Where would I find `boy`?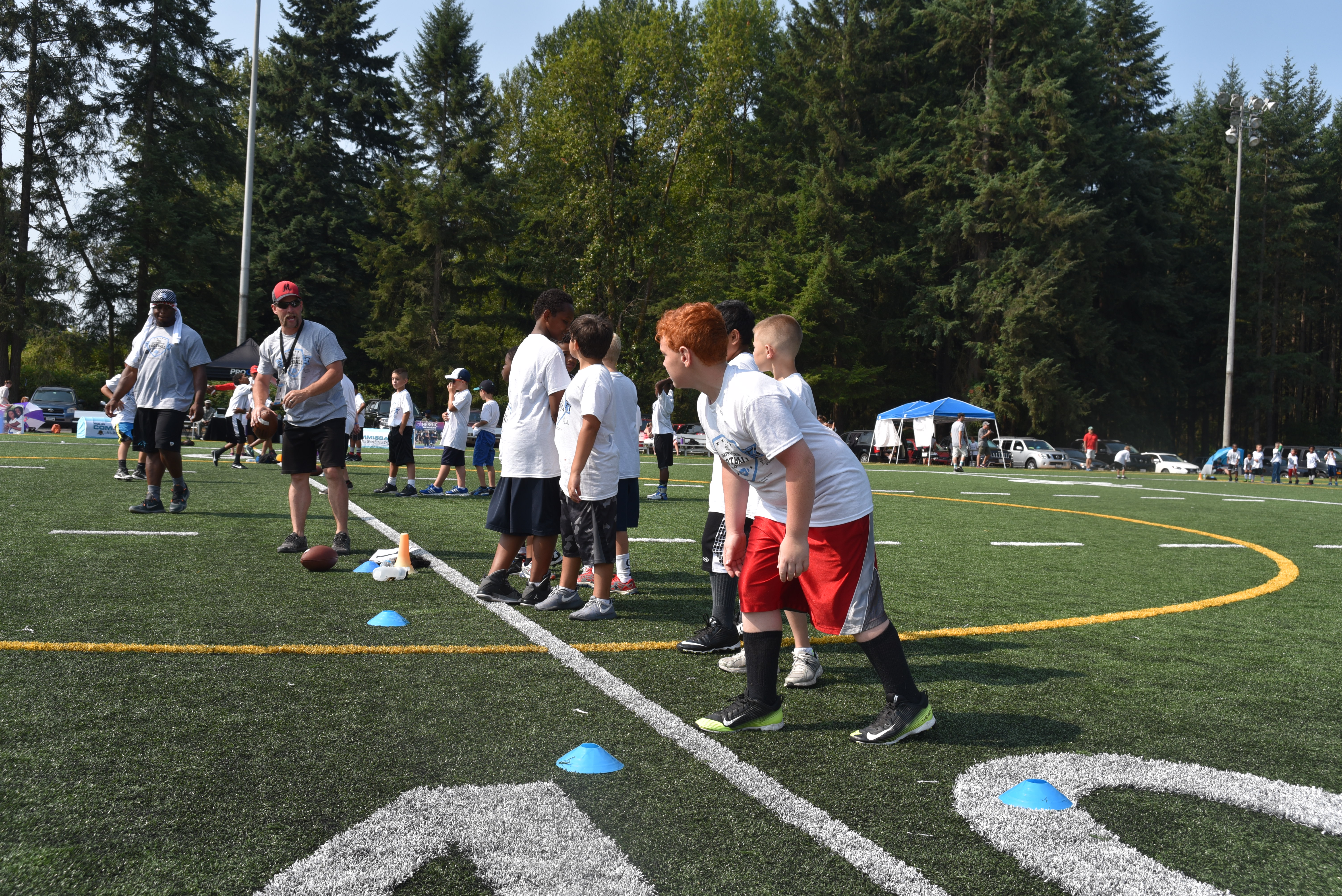
At rect(47, 83, 56, 106).
